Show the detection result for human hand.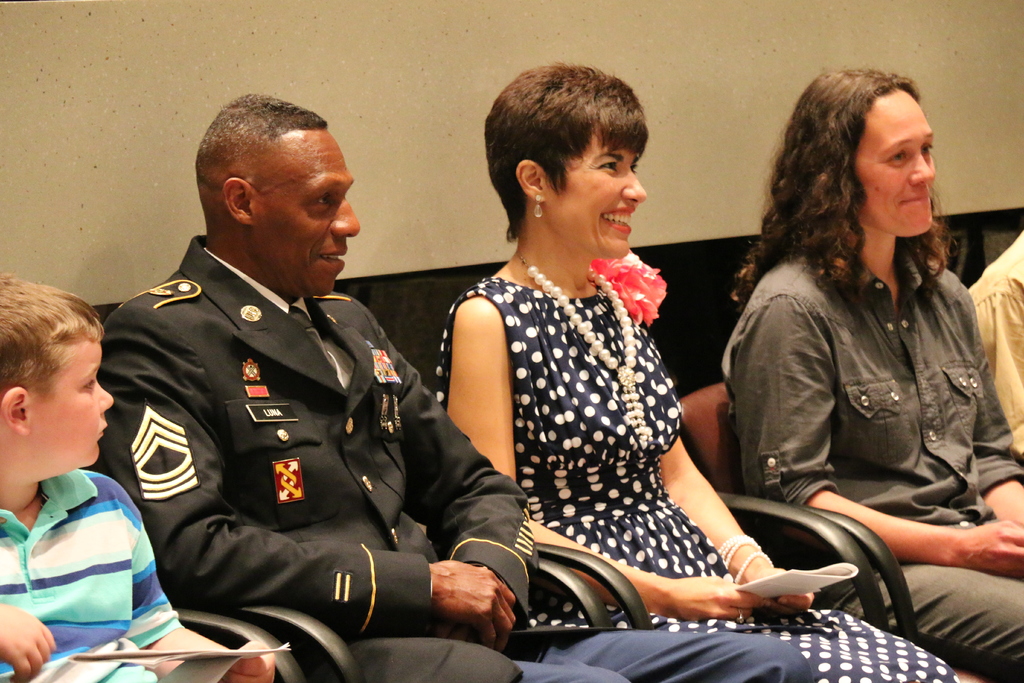
select_region(0, 604, 59, 682).
